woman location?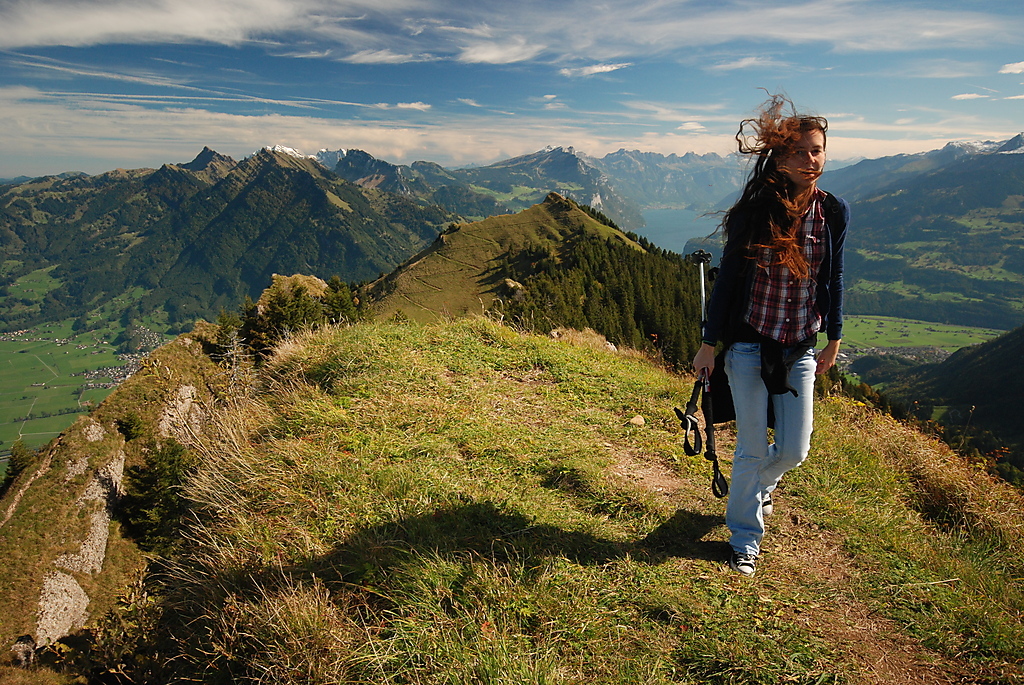
BBox(688, 84, 853, 573)
